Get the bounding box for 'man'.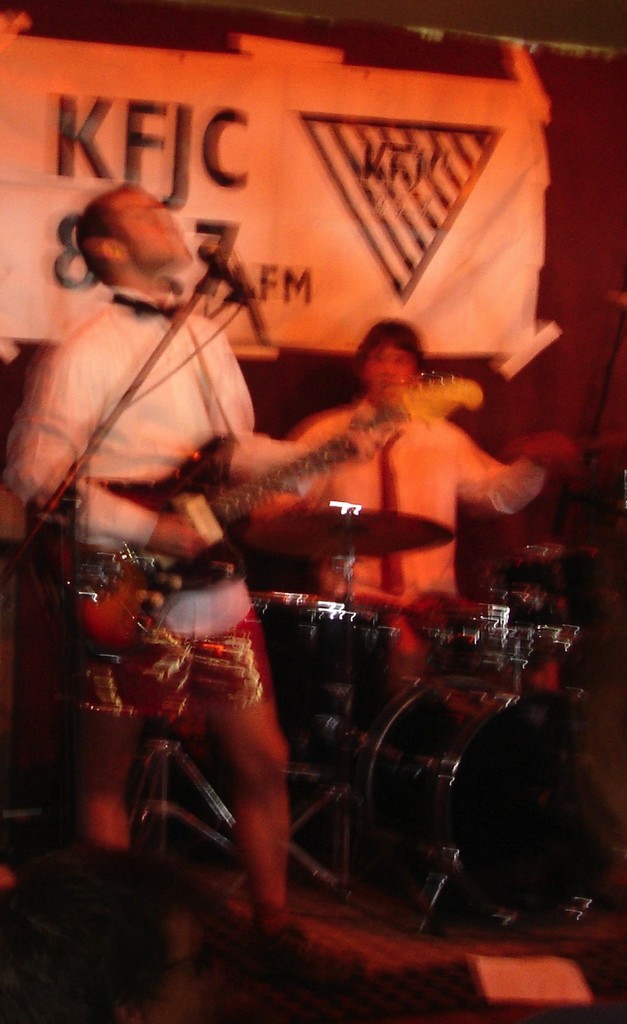
(8,183,388,969).
